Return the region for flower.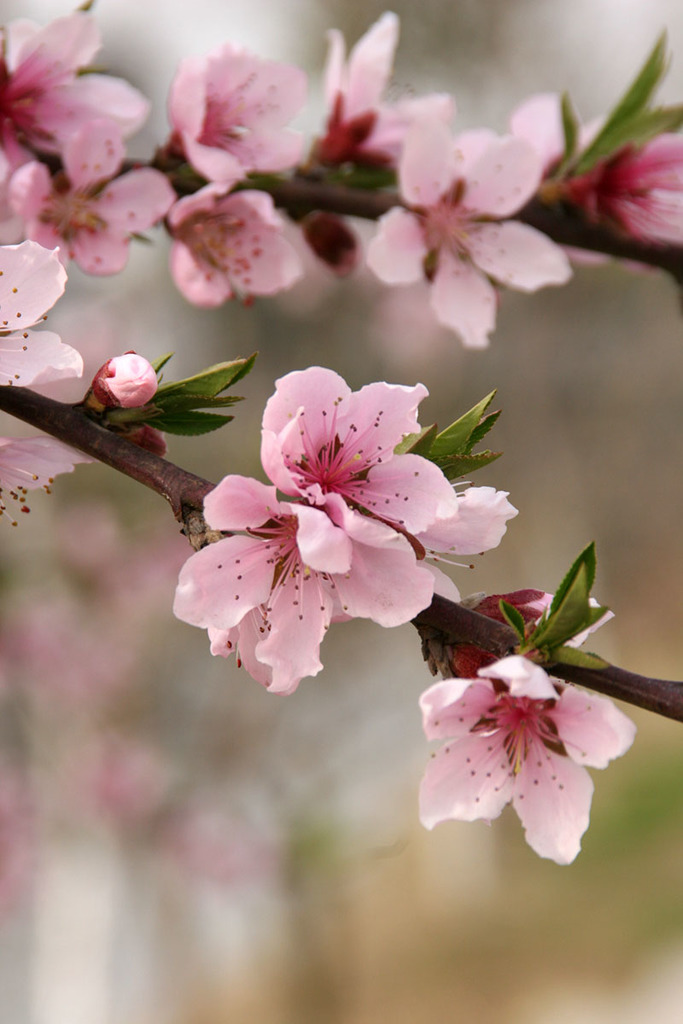
pyautogui.locateOnScreen(0, 445, 86, 527).
